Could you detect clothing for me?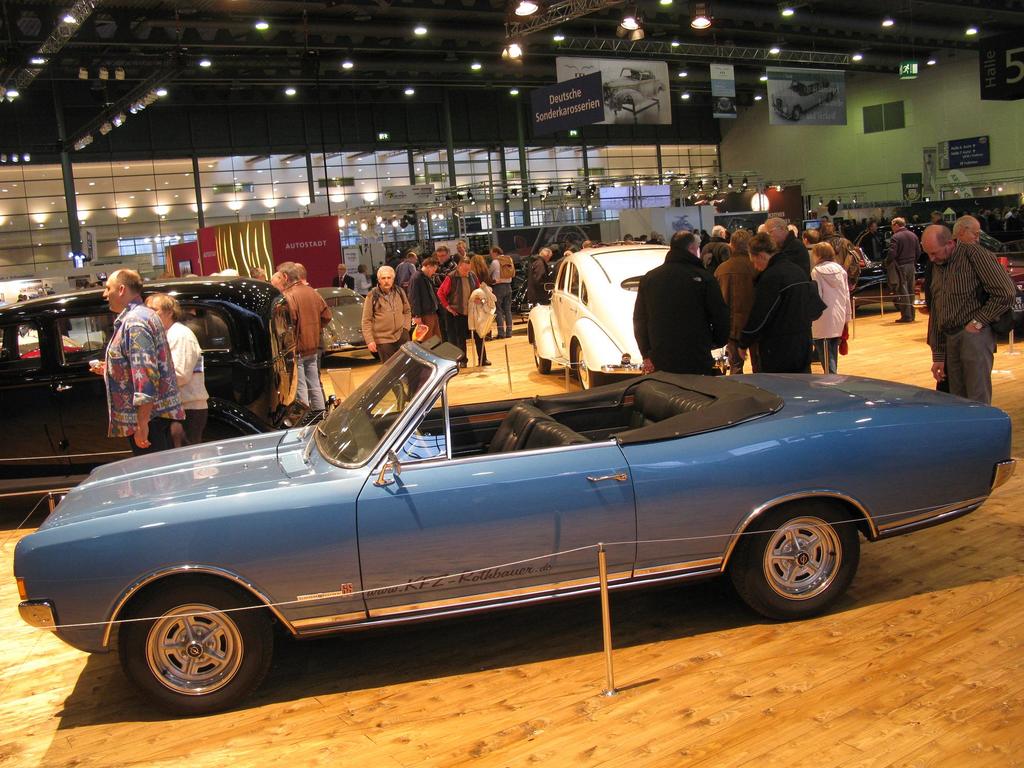
Detection result: (528, 257, 549, 304).
